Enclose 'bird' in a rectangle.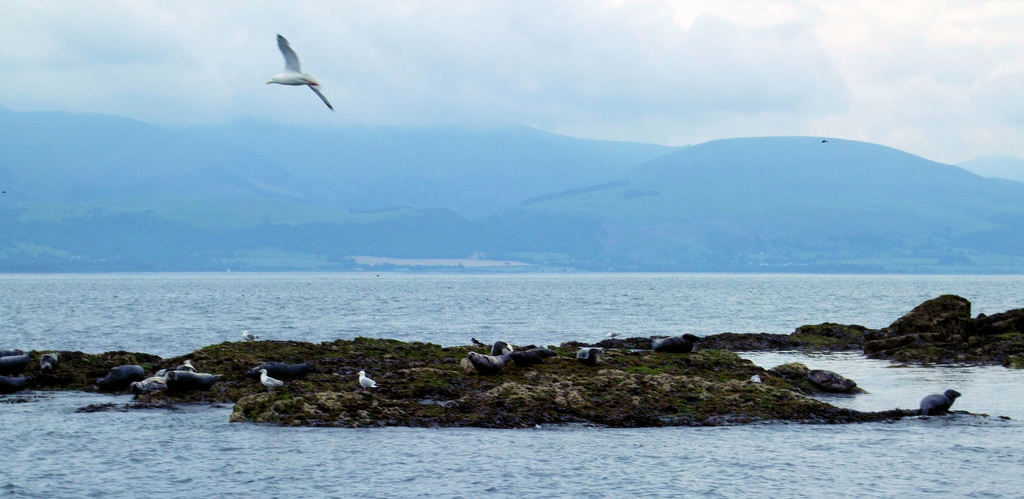
460/343/518/376.
